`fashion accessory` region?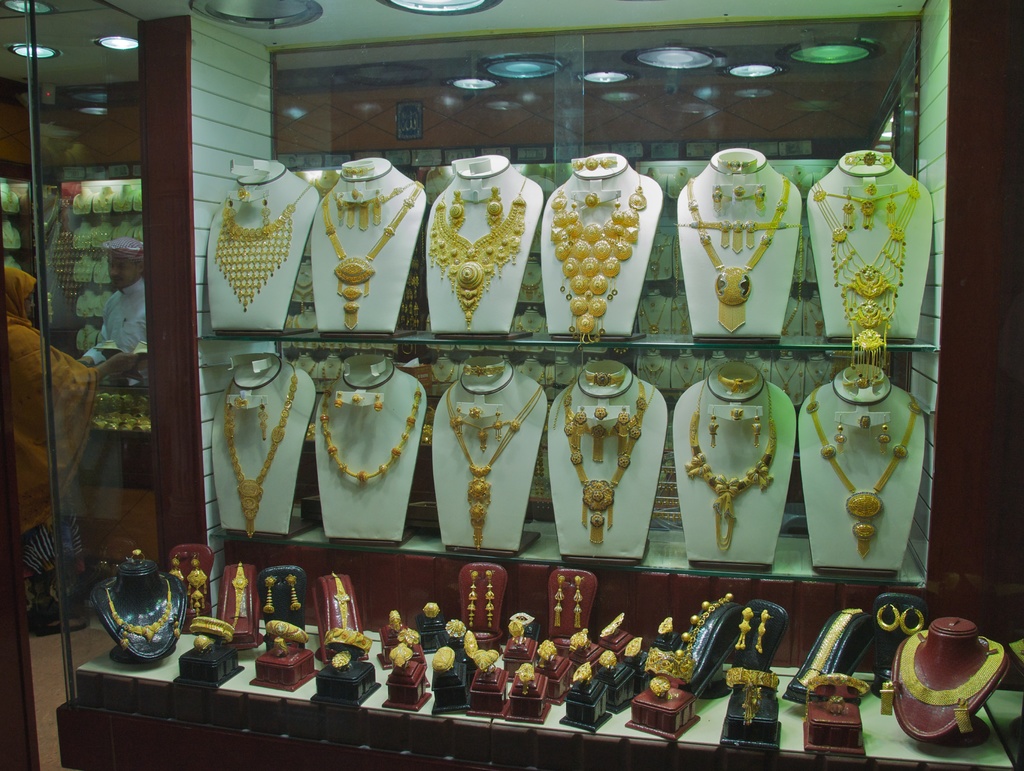
{"x1": 335, "y1": 185, "x2": 406, "y2": 234}
